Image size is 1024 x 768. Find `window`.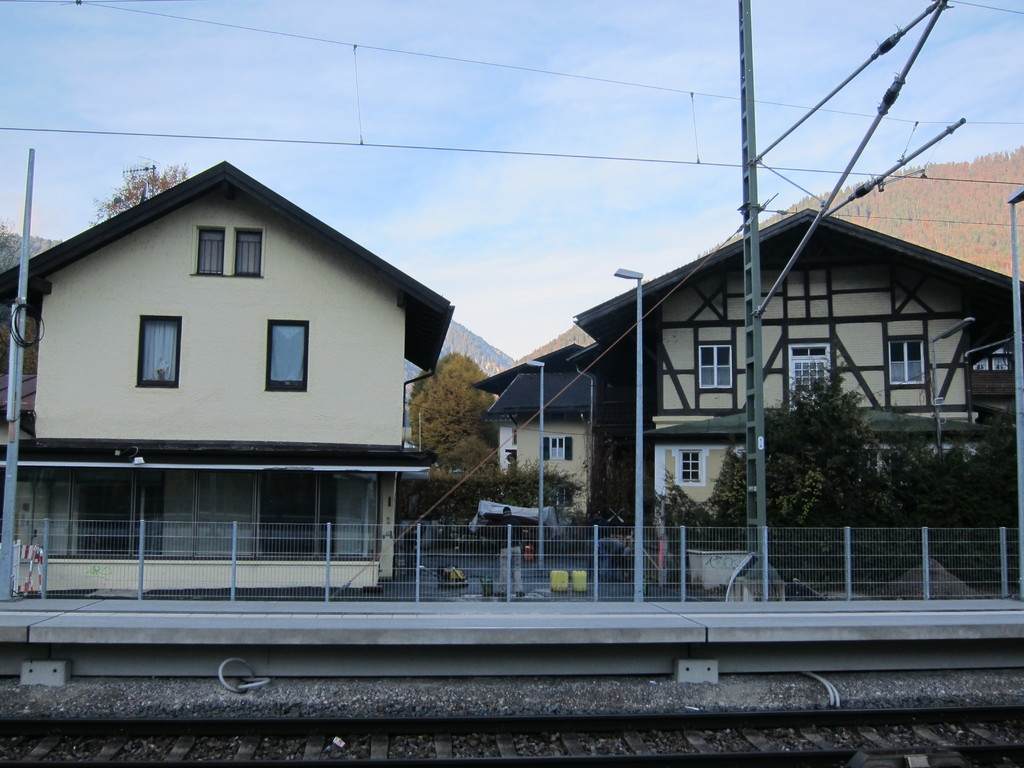
Rect(136, 314, 179, 388).
